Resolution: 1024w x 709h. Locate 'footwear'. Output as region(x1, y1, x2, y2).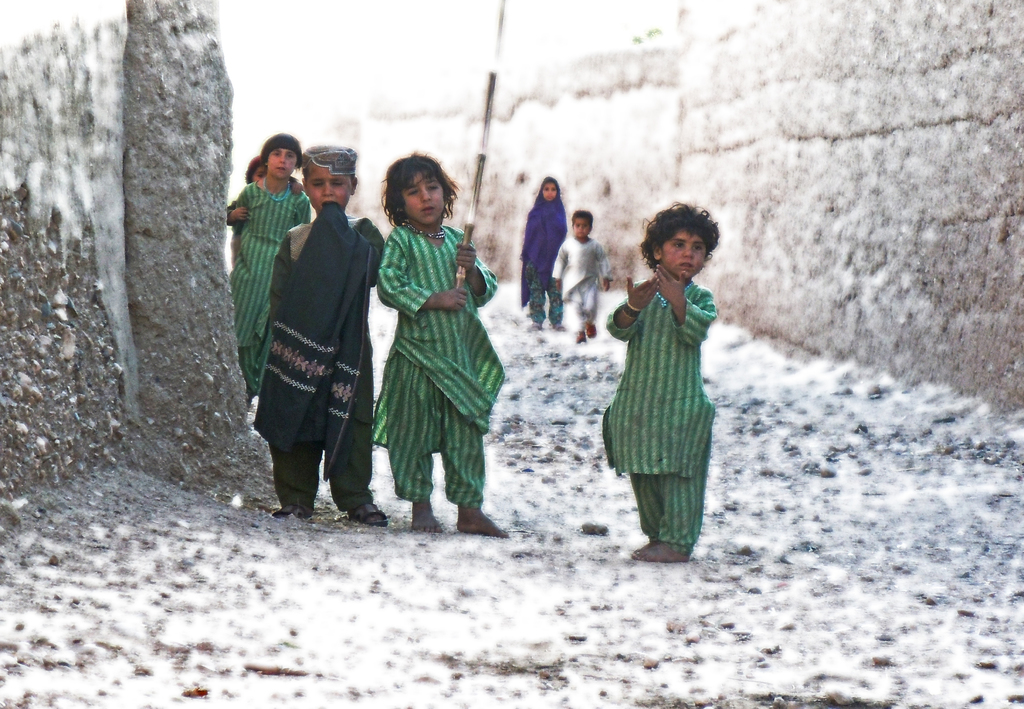
region(349, 499, 388, 526).
